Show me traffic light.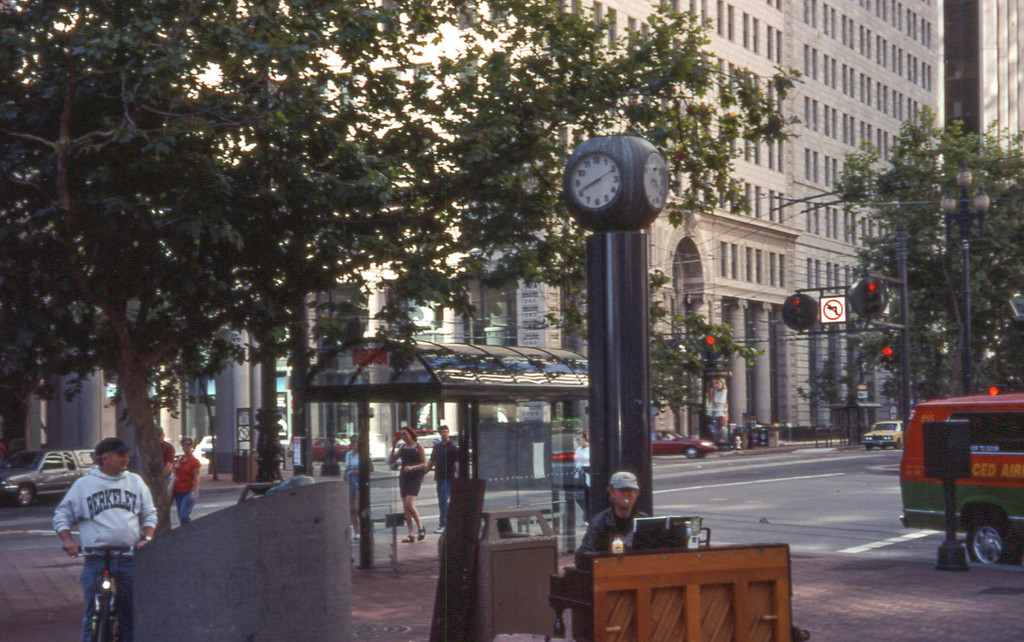
traffic light is here: detection(987, 383, 1007, 396).
